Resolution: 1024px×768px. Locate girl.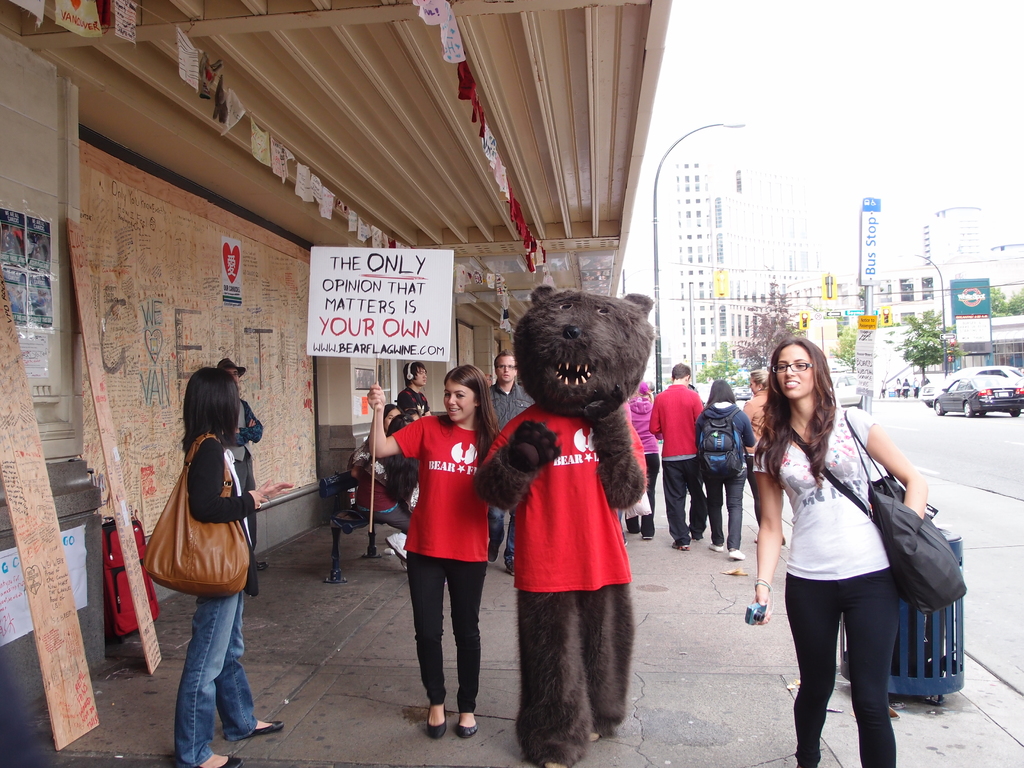
select_region(367, 364, 501, 737).
